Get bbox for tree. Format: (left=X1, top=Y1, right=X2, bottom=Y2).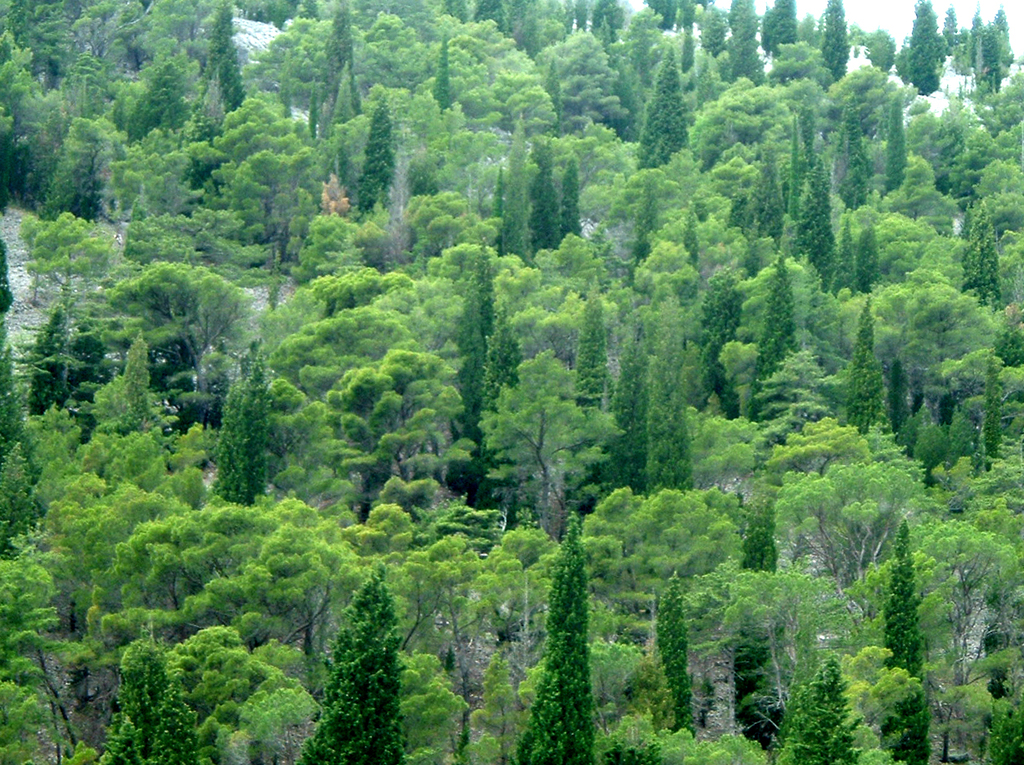
(left=506, top=510, right=596, bottom=764).
